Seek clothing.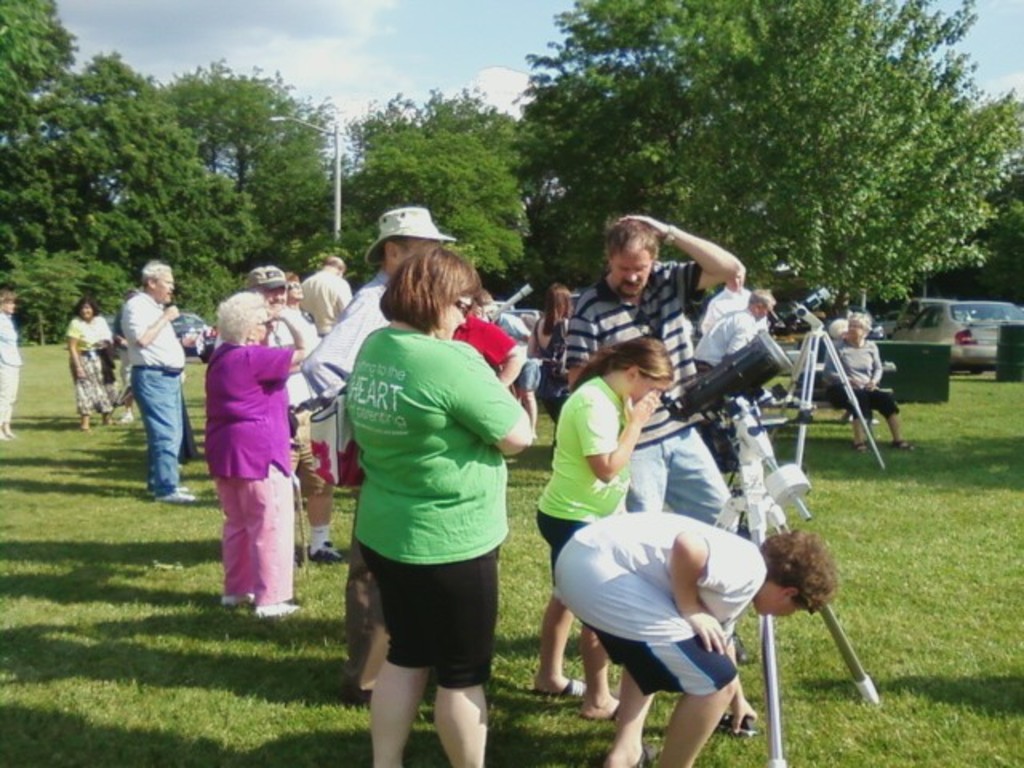
[x1=536, y1=374, x2=634, y2=595].
